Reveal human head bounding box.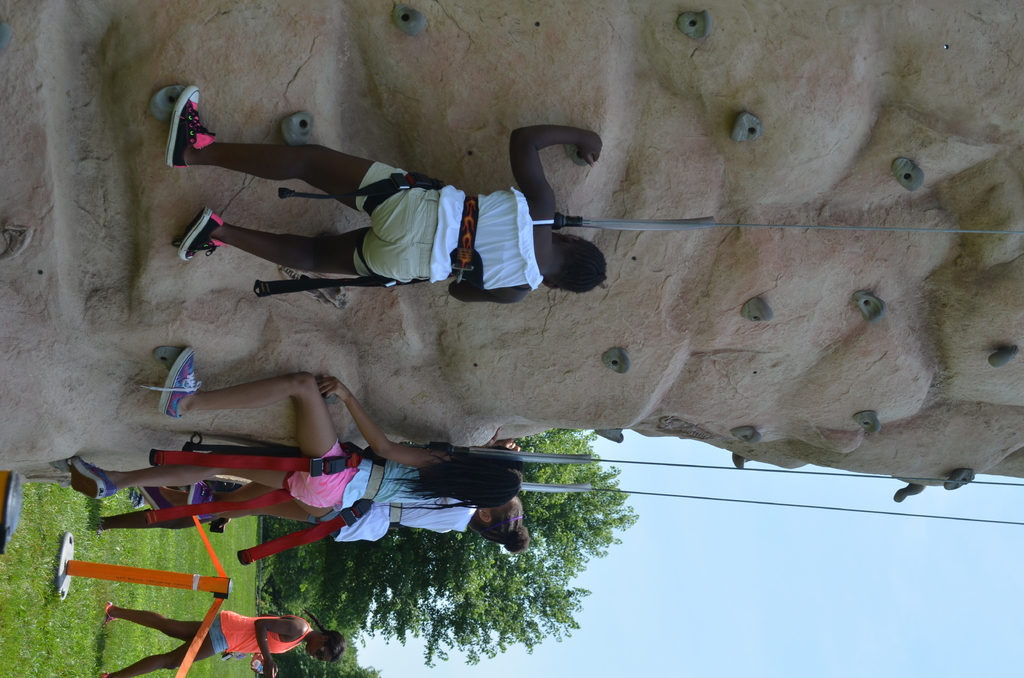
Revealed: locate(472, 499, 522, 543).
